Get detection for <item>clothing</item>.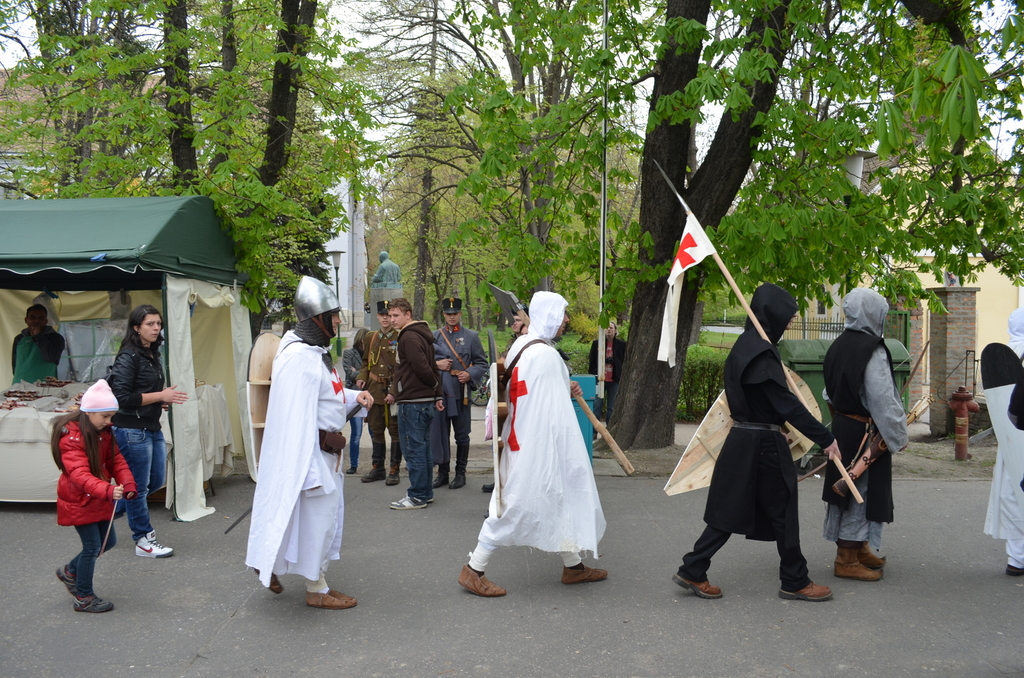
Detection: {"left": 404, "top": 317, "right": 451, "bottom": 501}.
